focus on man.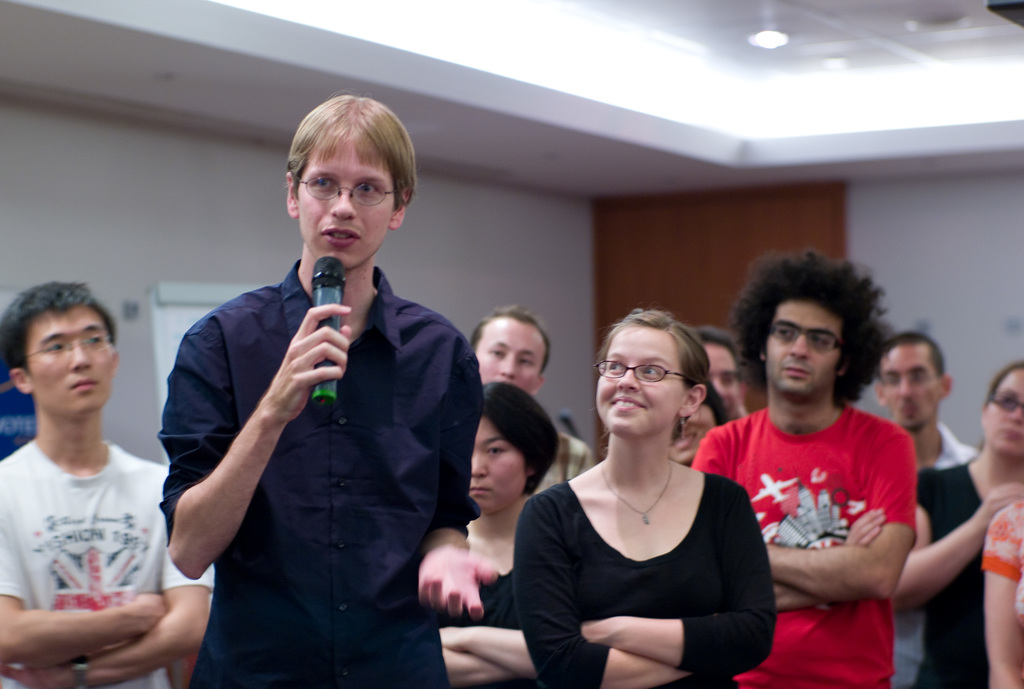
Focused at 876 328 980 688.
